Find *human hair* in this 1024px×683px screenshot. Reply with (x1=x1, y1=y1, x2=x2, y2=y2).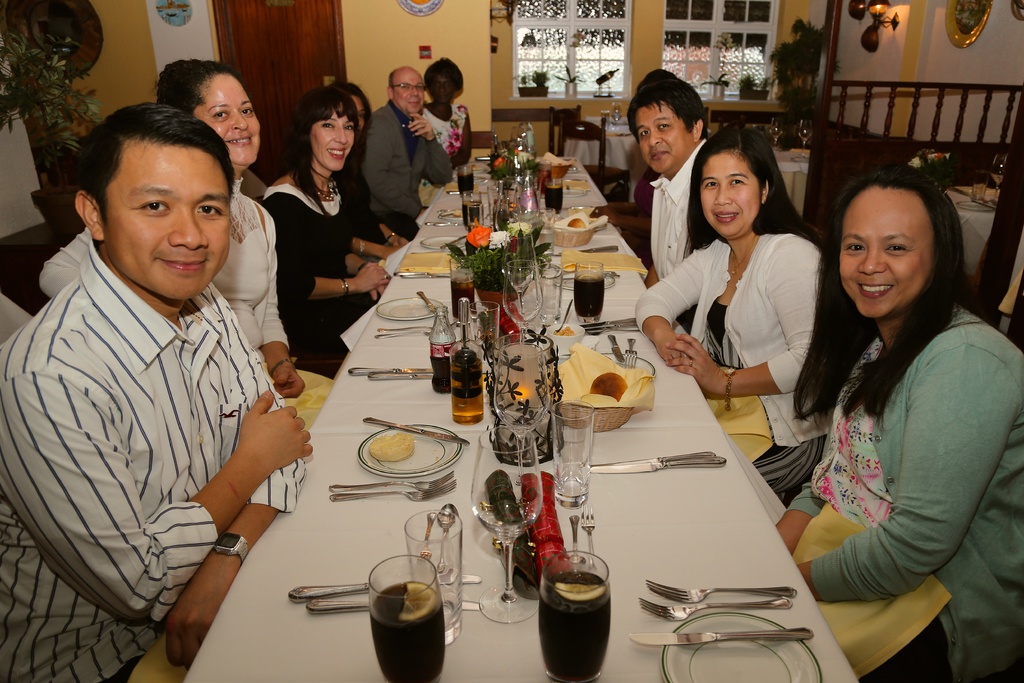
(x1=330, y1=79, x2=372, y2=129).
